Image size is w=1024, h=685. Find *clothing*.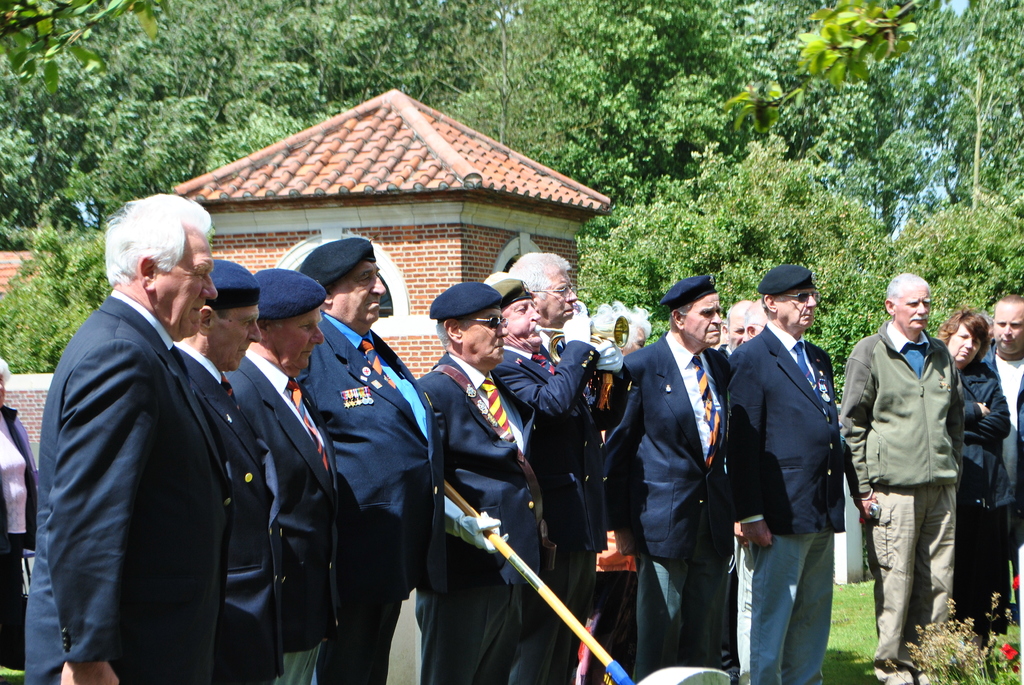
408/357/543/684.
